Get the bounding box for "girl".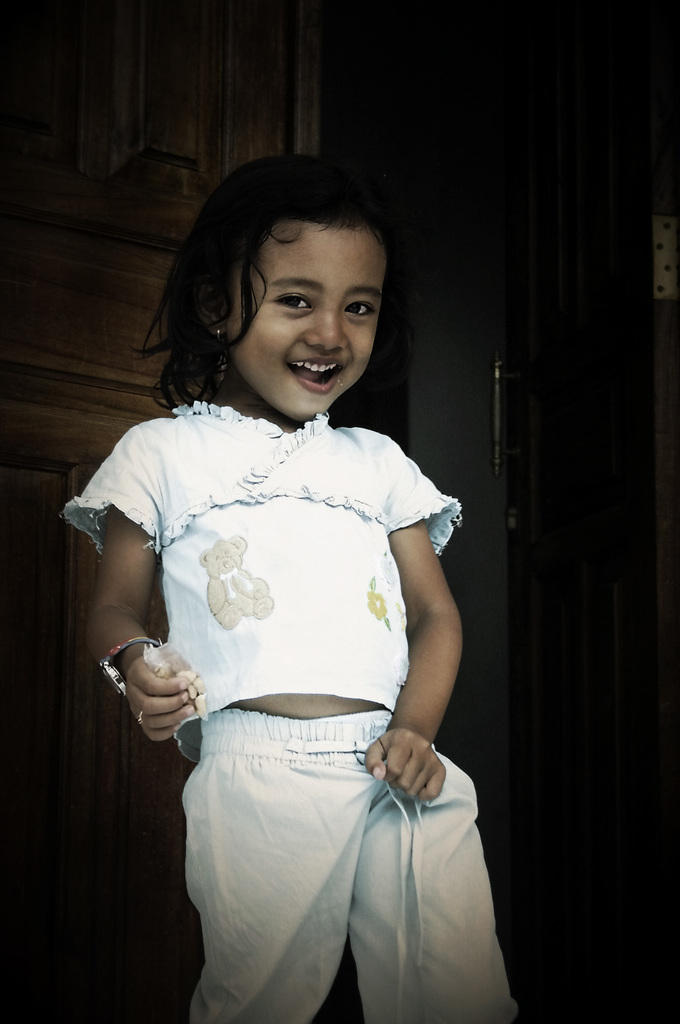
crop(63, 154, 518, 1023).
